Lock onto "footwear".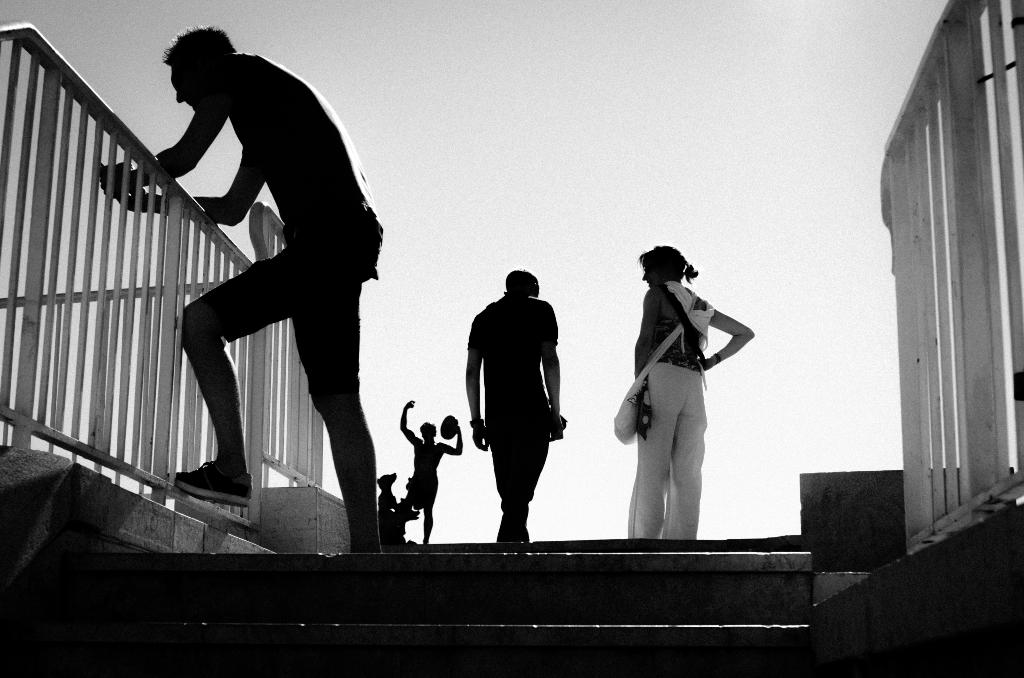
Locked: 157, 458, 253, 506.
